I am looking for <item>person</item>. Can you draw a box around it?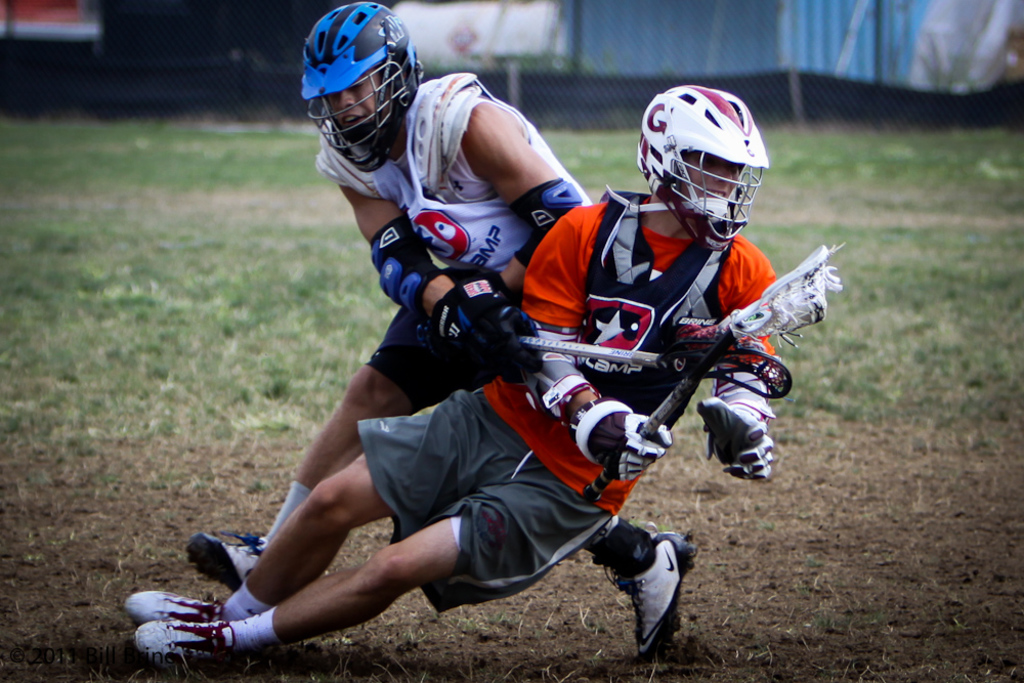
Sure, the bounding box is locate(184, 0, 695, 670).
